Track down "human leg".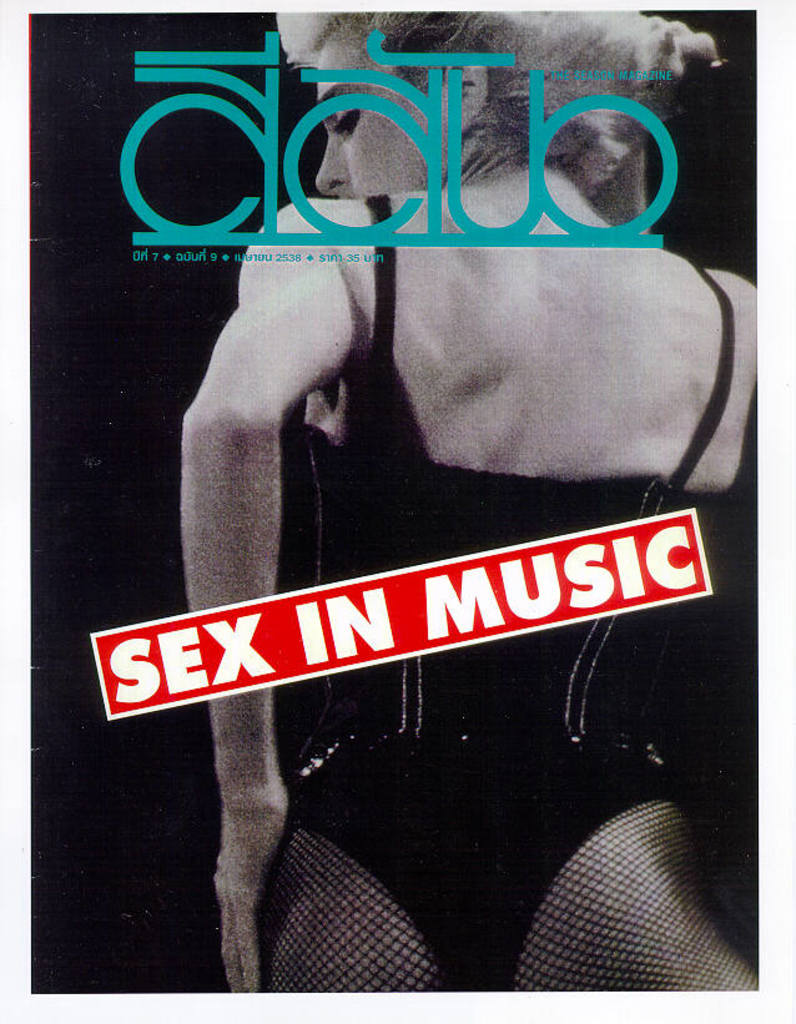
Tracked to [x1=522, y1=807, x2=756, y2=990].
